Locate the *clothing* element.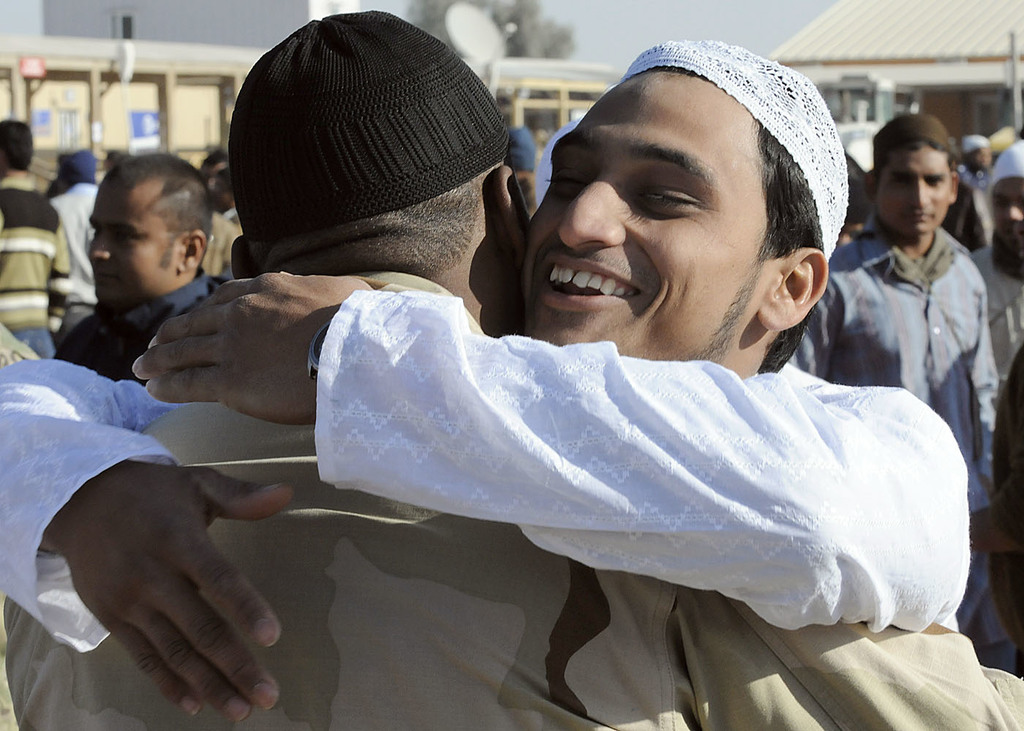
Element bbox: crop(978, 242, 1023, 393).
